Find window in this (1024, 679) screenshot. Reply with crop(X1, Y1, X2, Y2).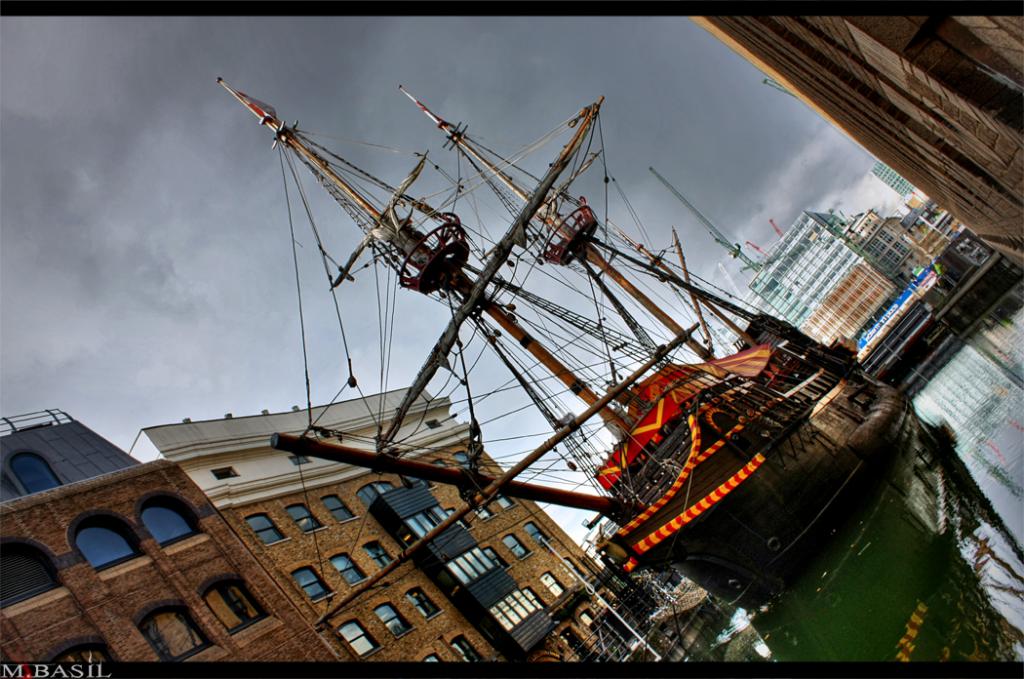
crop(11, 449, 62, 490).
